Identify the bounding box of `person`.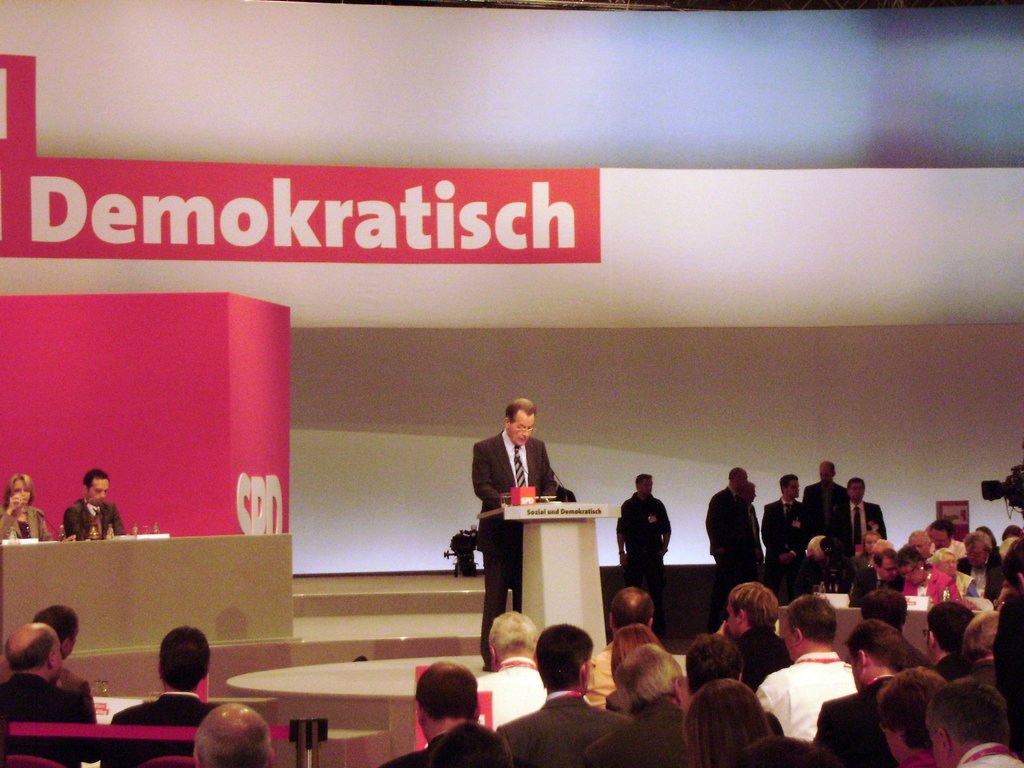
x1=28 y1=600 x2=79 y2=662.
